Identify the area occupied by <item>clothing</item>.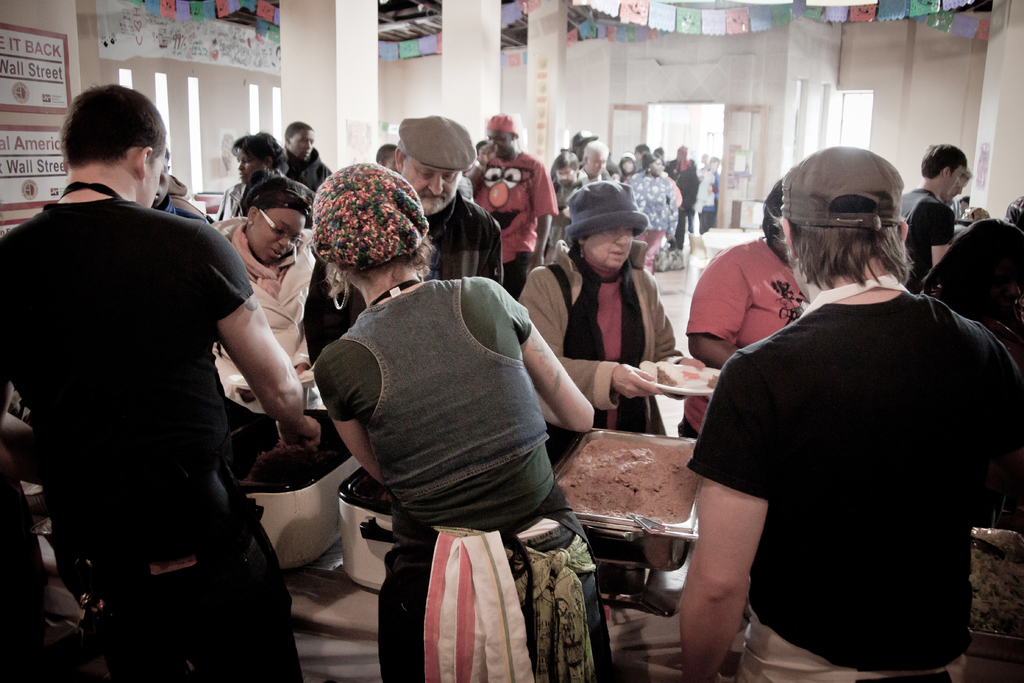
Area: box=[913, 210, 1023, 355].
